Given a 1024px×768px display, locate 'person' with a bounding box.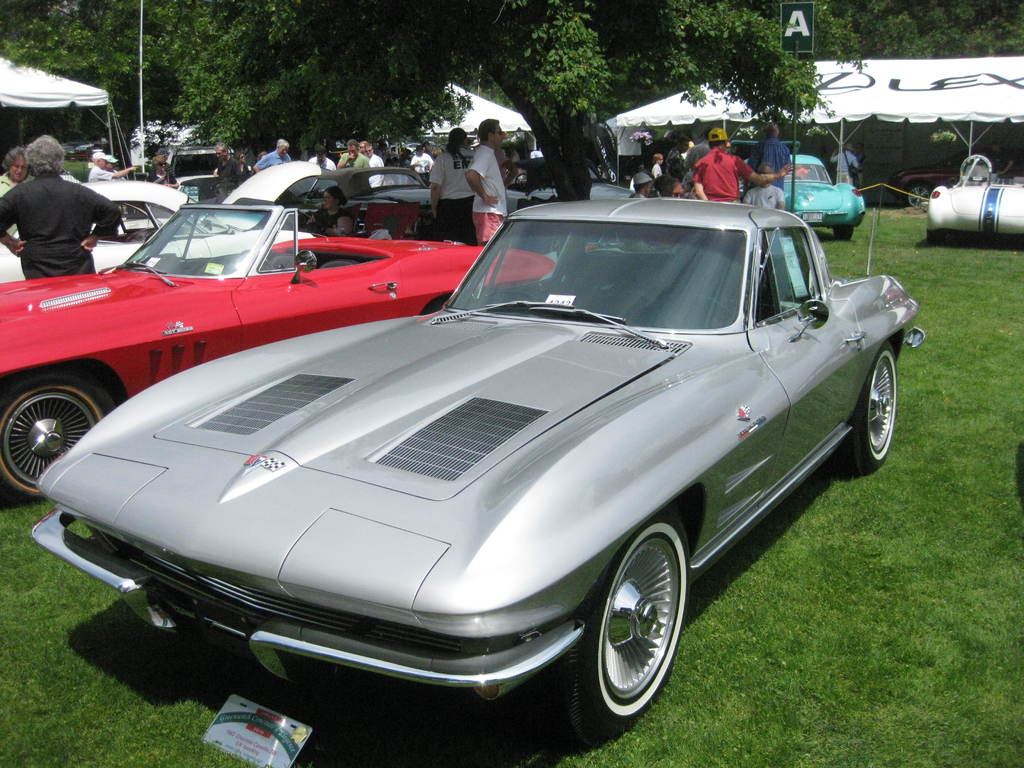
Located: box(358, 137, 384, 187).
